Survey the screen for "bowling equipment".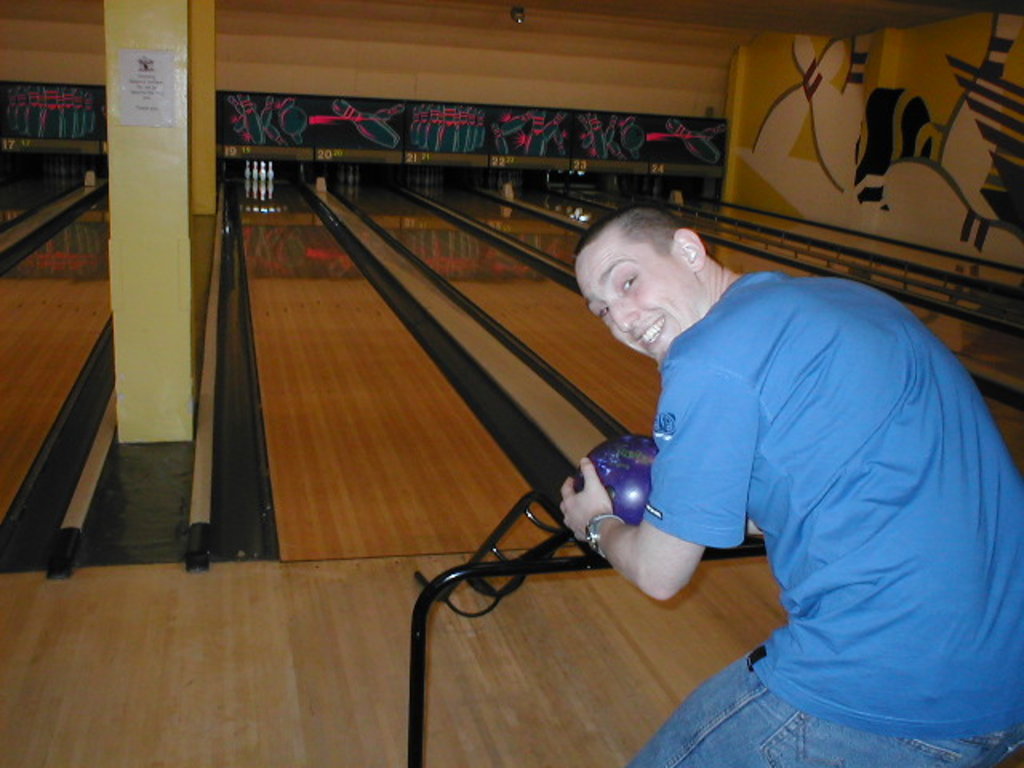
Survey found: [left=664, top=122, right=710, bottom=162].
